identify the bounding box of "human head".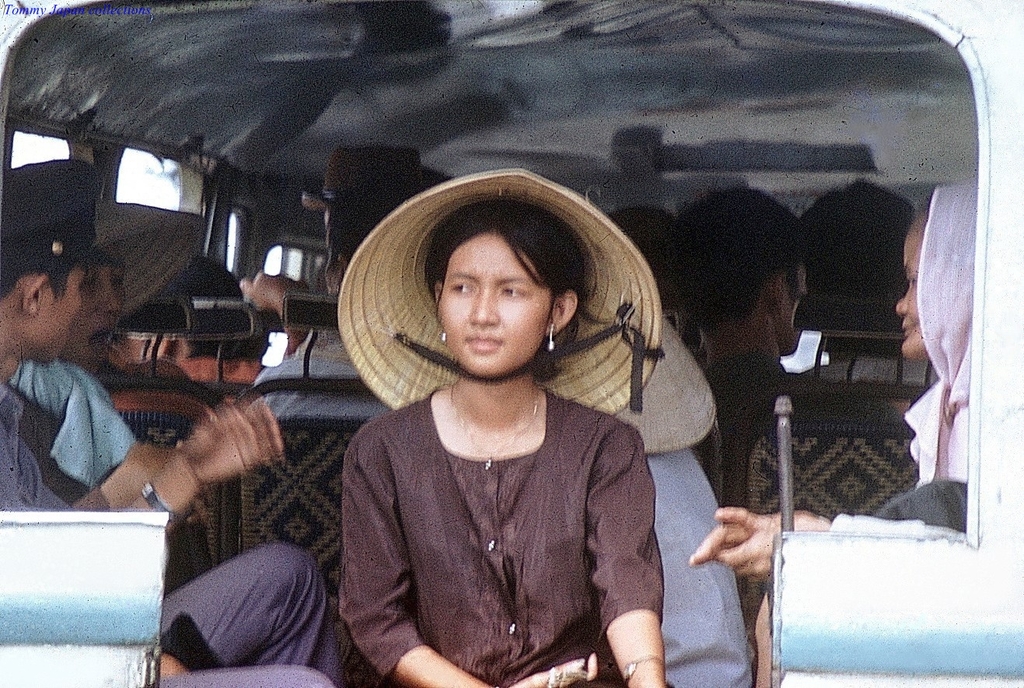
{"x1": 0, "y1": 159, "x2": 107, "y2": 366}.
